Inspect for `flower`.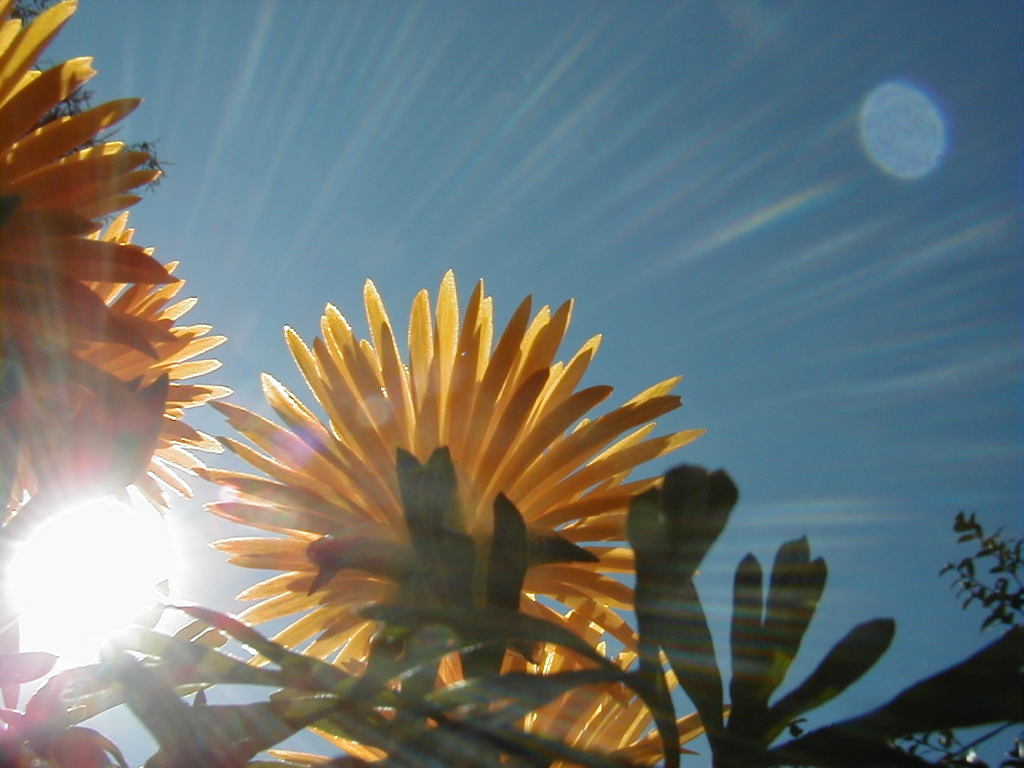
Inspection: region(168, 270, 722, 741).
